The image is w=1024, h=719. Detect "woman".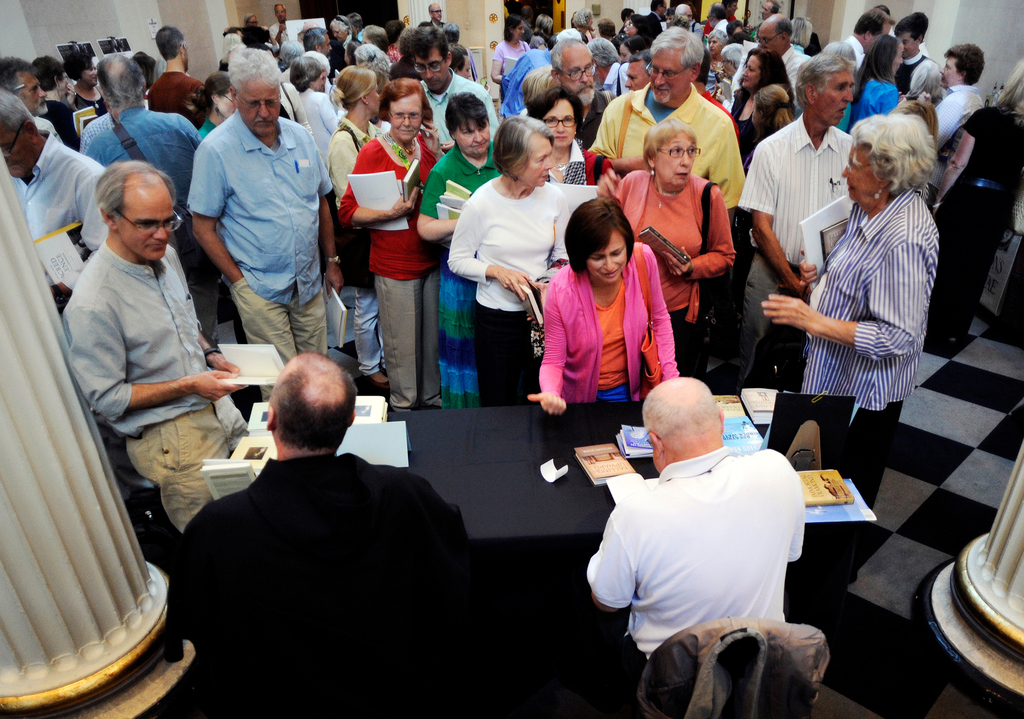
Detection: region(529, 12, 552, 49).
